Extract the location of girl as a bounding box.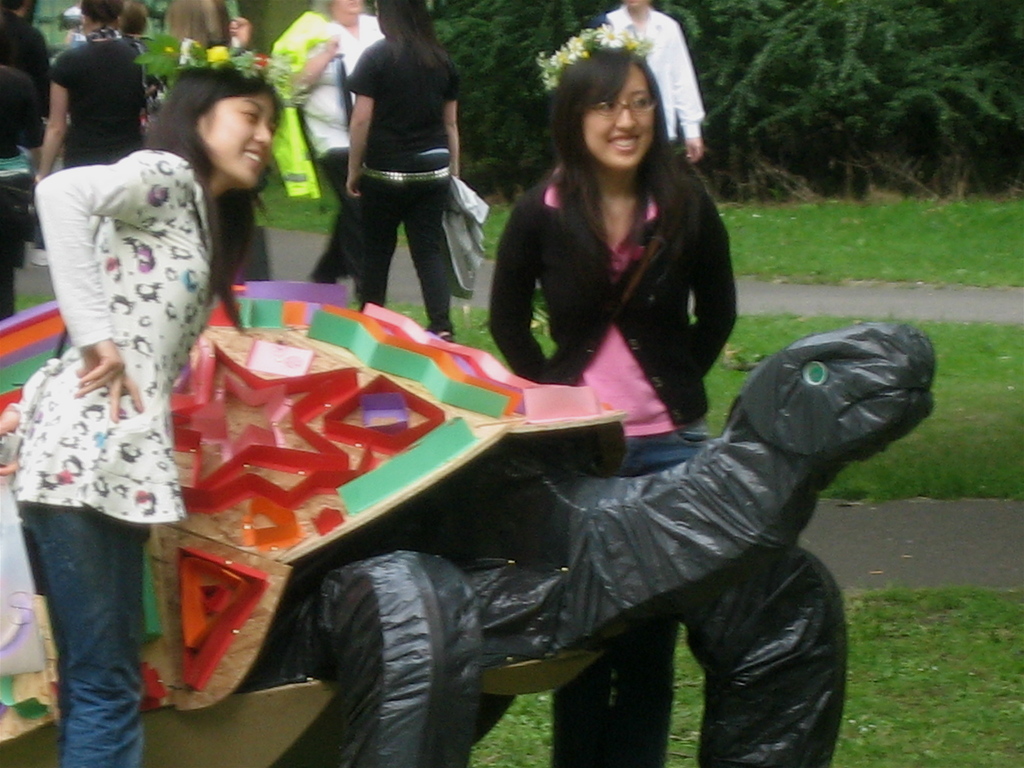
BBox(0, 40, 314, 767).
